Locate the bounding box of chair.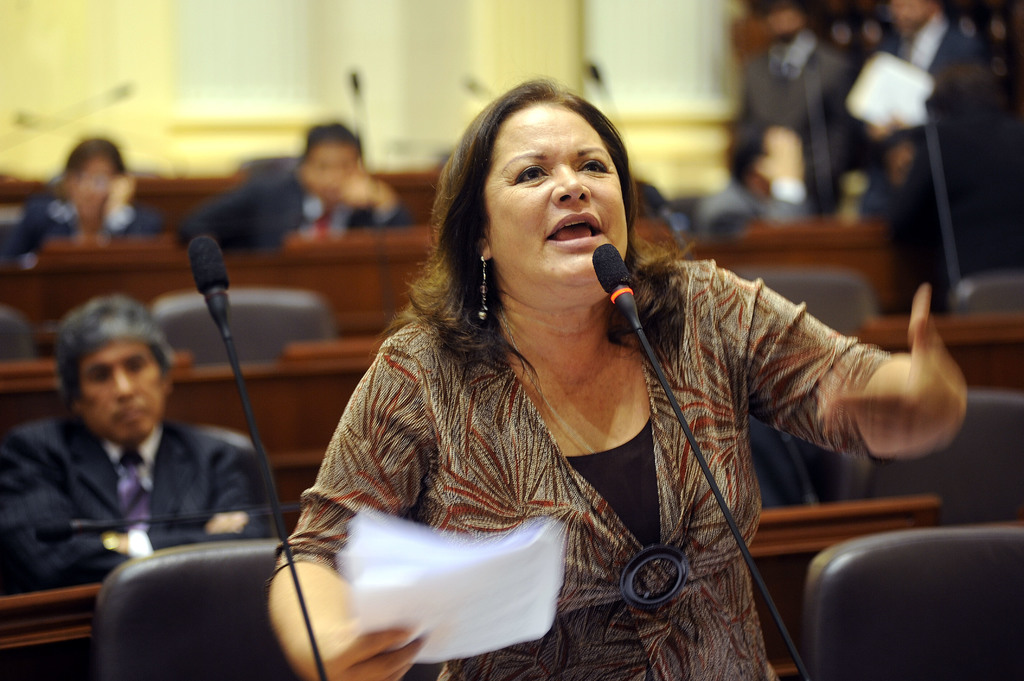
Bounding box: 788:508:1023:675.
